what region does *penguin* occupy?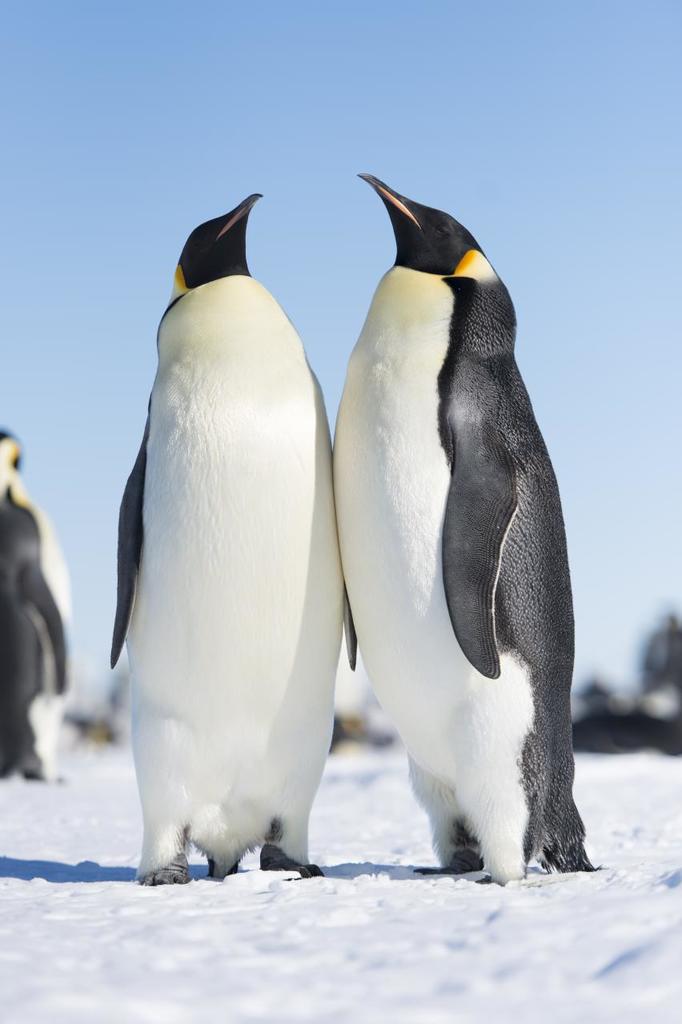
<region>0, 427, 78, 786</region>.
